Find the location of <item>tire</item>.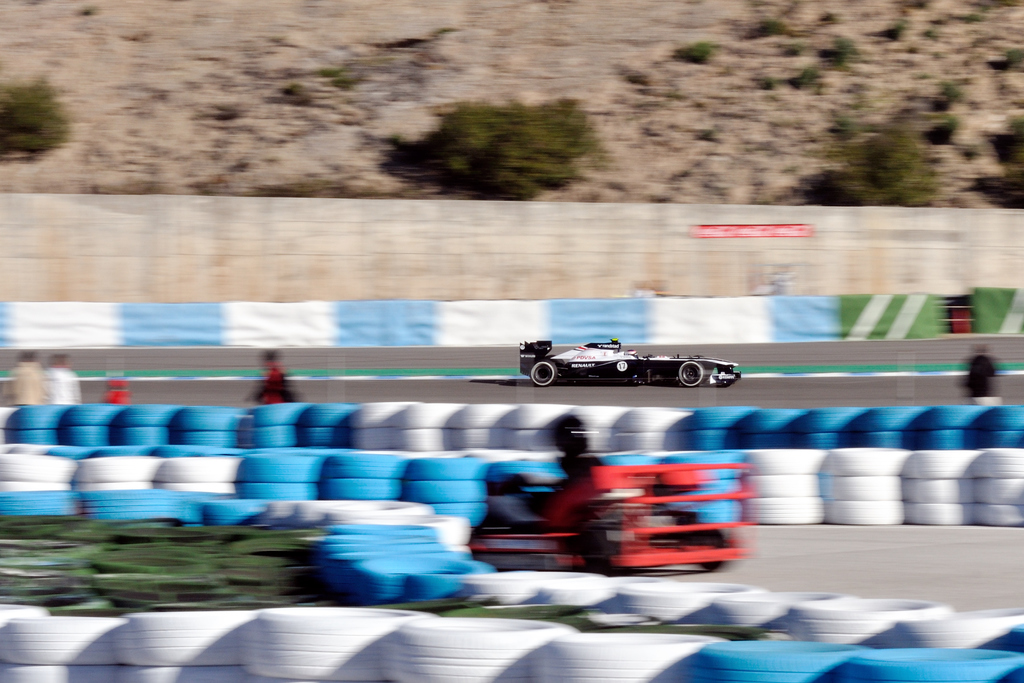
Location: BBox(573, 526, 616, 575).
